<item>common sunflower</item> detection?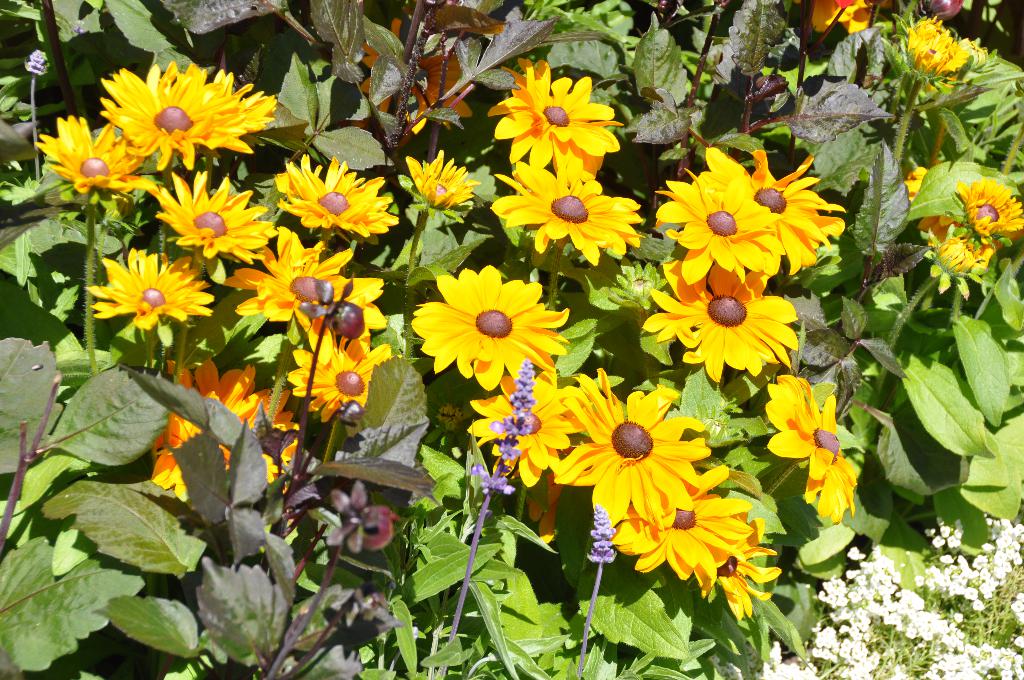
(955, 176, 1023, 247)
